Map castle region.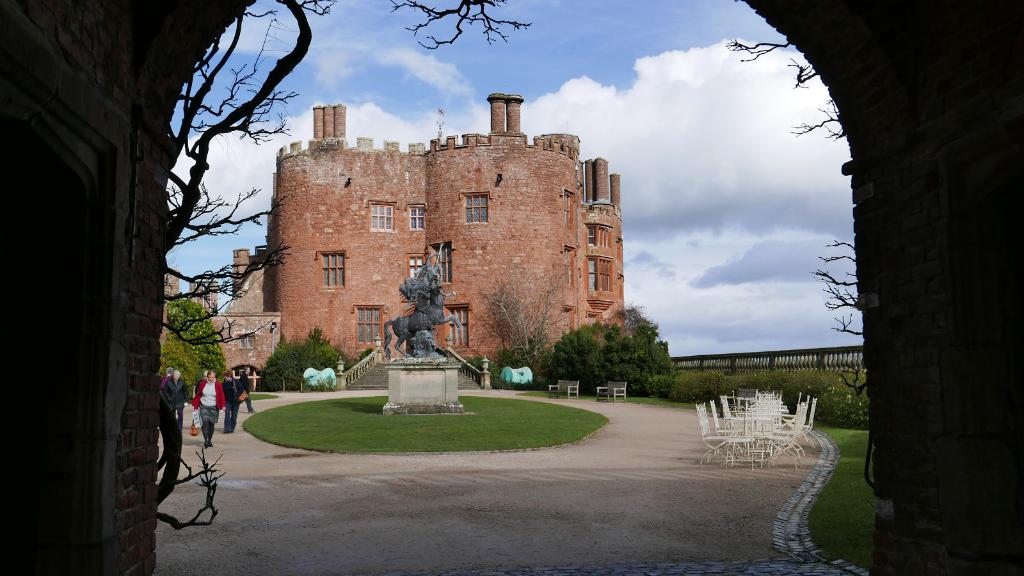
Mapped to region(223, 63, 650, 383).
